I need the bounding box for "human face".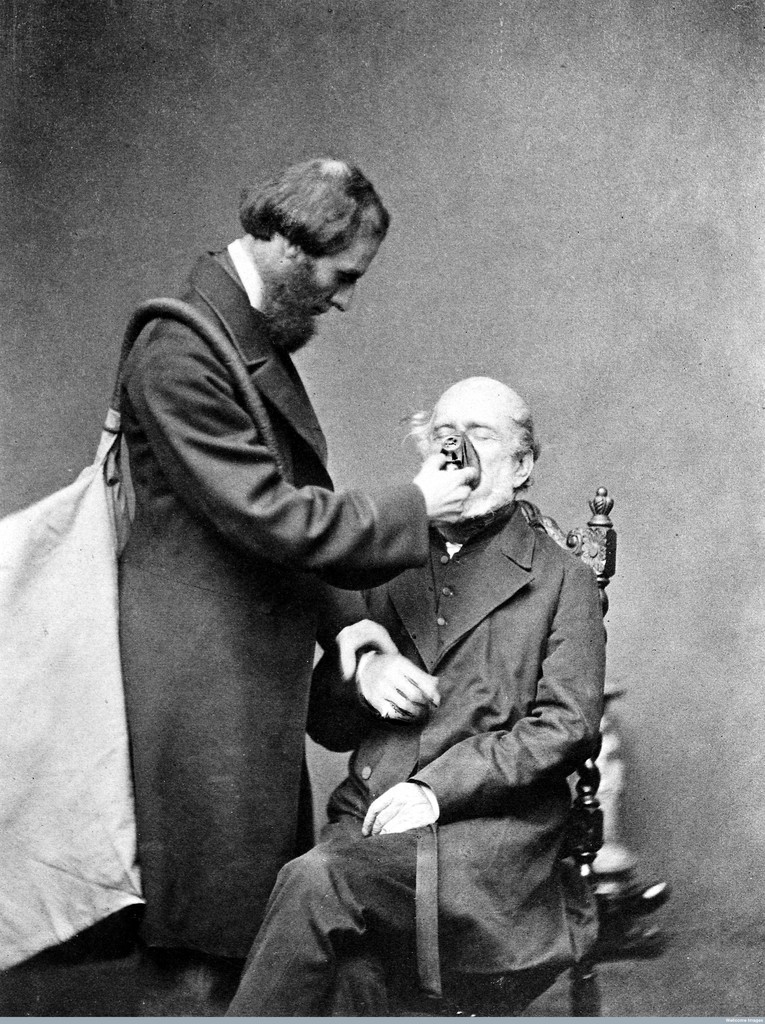
Here it is: x1=436, y1=404, x2=508, y2=491.
